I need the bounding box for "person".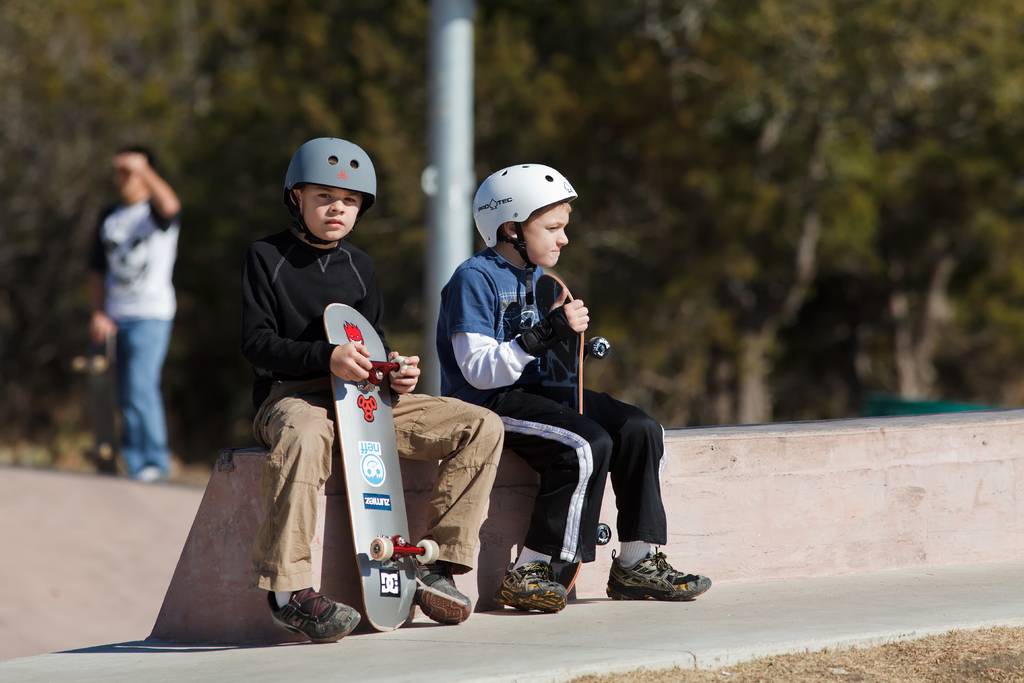
Here it is: [435,160,708,612].
